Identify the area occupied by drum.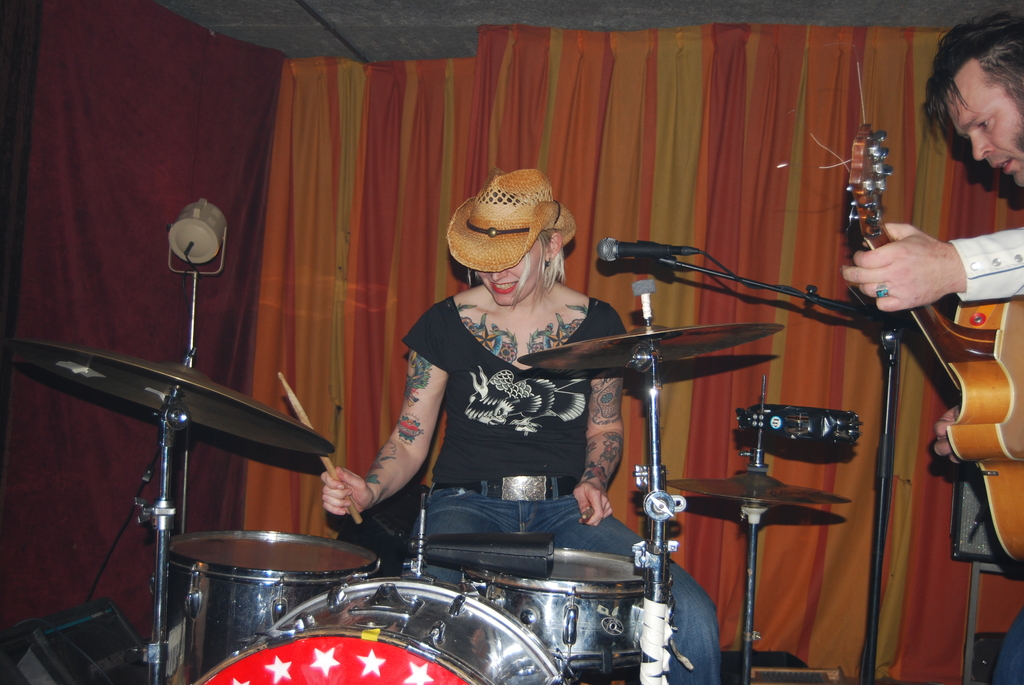
Area: x1=164, y1=530, x2=380, y2=677.
